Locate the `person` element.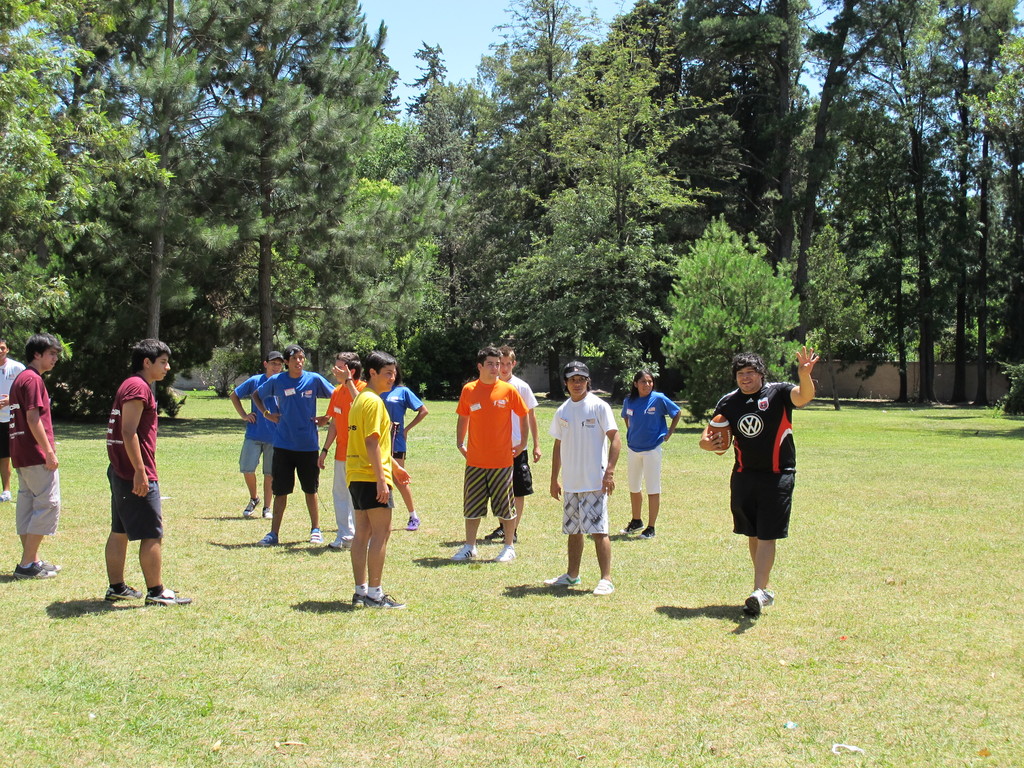
Element bbox: <box>4,329,75,580</box>.
